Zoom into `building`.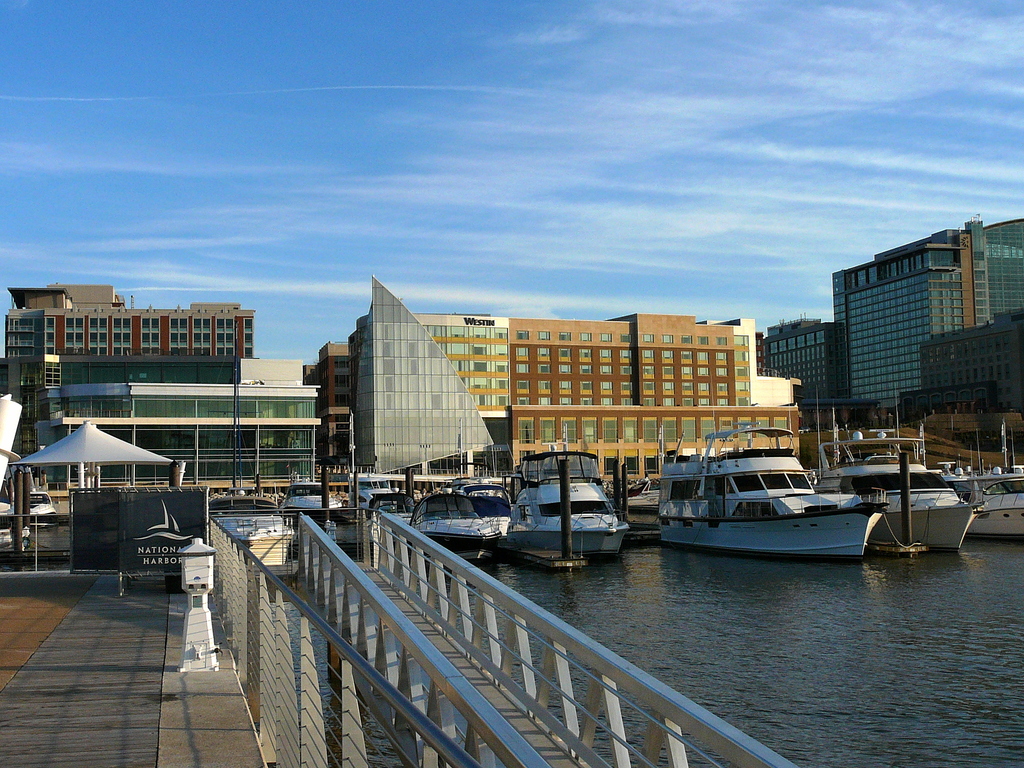
Zoom target: bbox(4, 289, 253, 359).
